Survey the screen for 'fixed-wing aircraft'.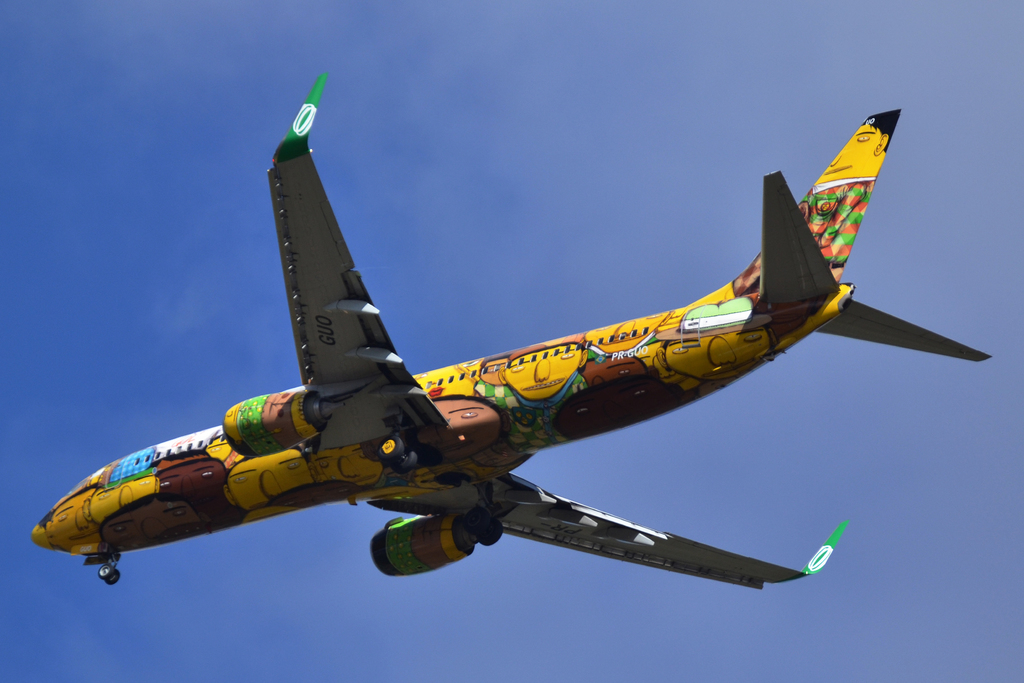
Survey found: (28,72,996,593).
